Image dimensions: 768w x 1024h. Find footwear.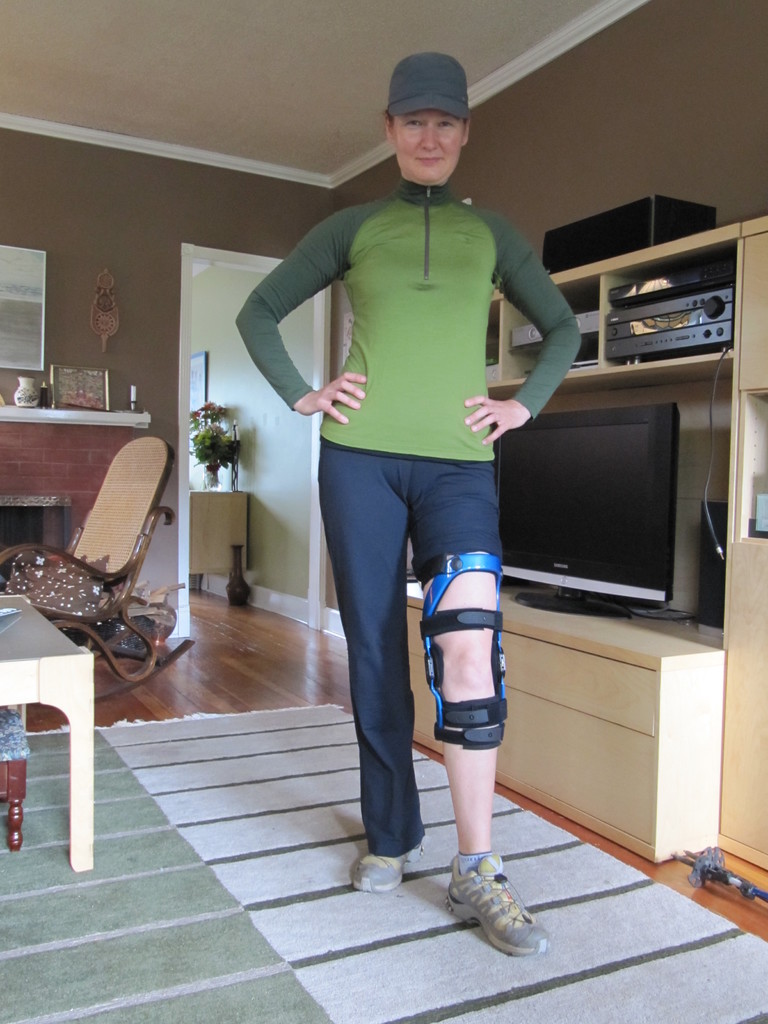
445/857/545/954.
